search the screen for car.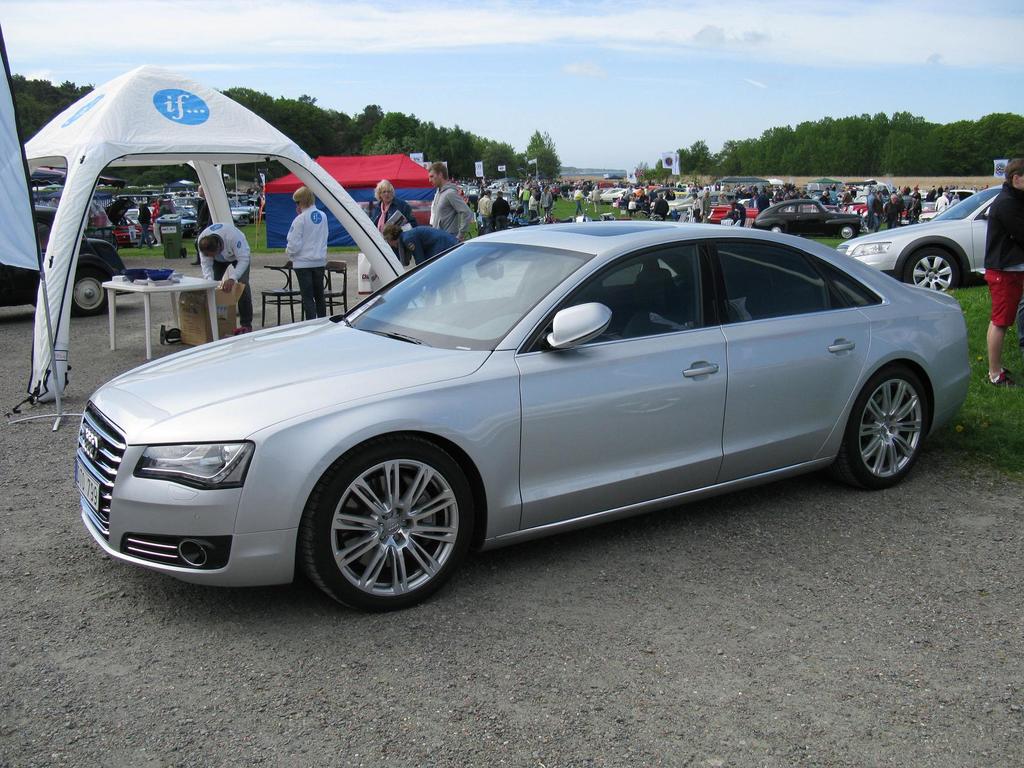
Found at 49 225 964 608.
